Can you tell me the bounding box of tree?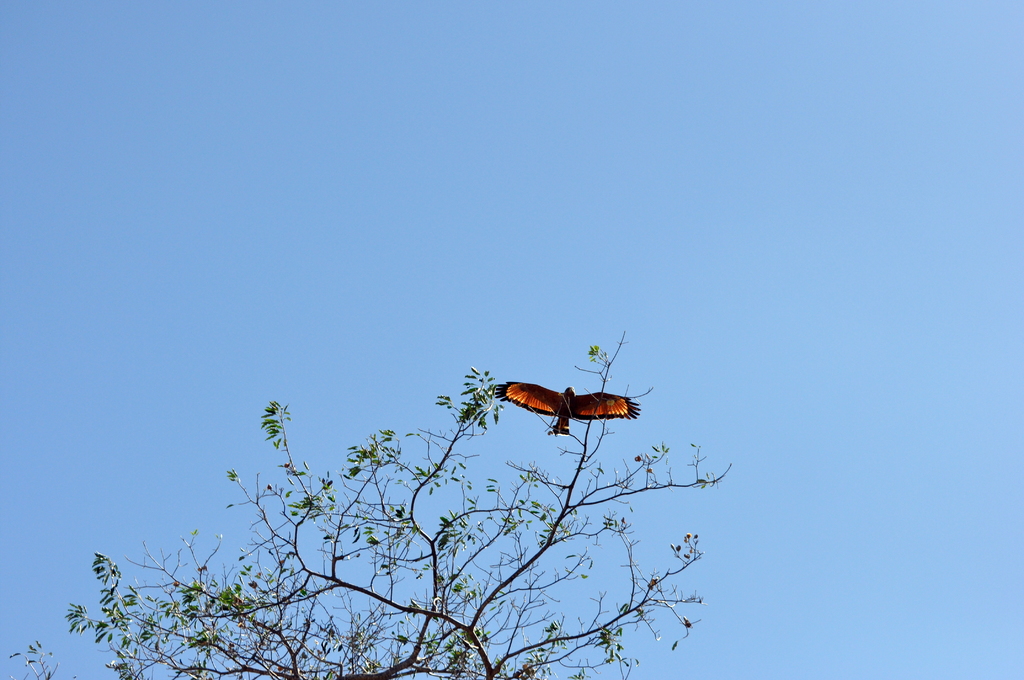
detection(8, 331, 735, 679).
